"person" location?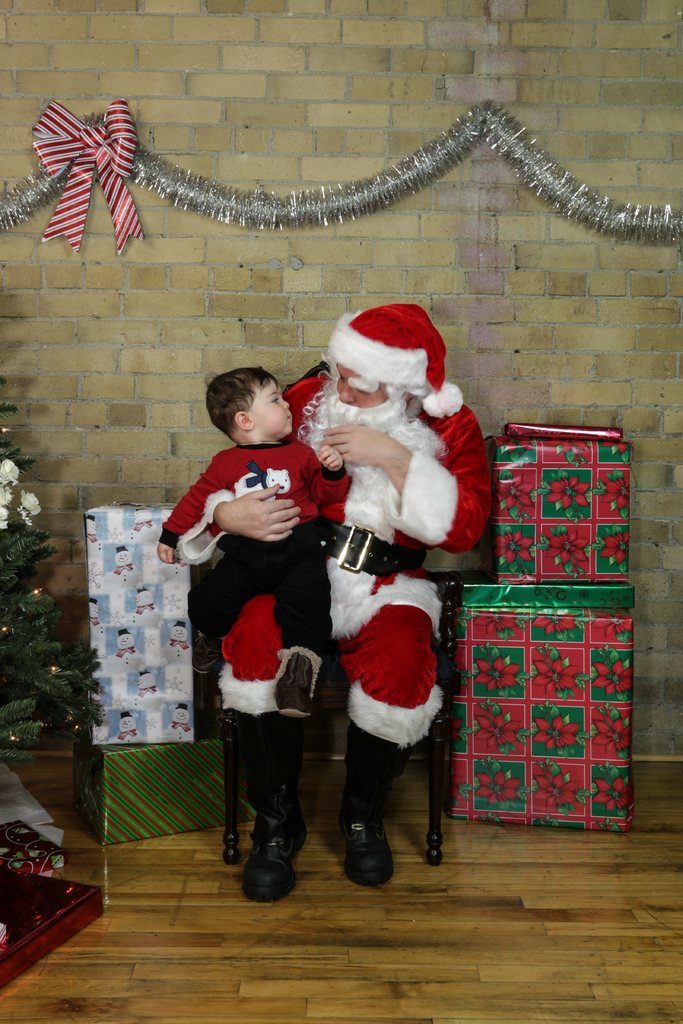
{"left": 168, "top": 365, "right": 356, "bottom": 722}
